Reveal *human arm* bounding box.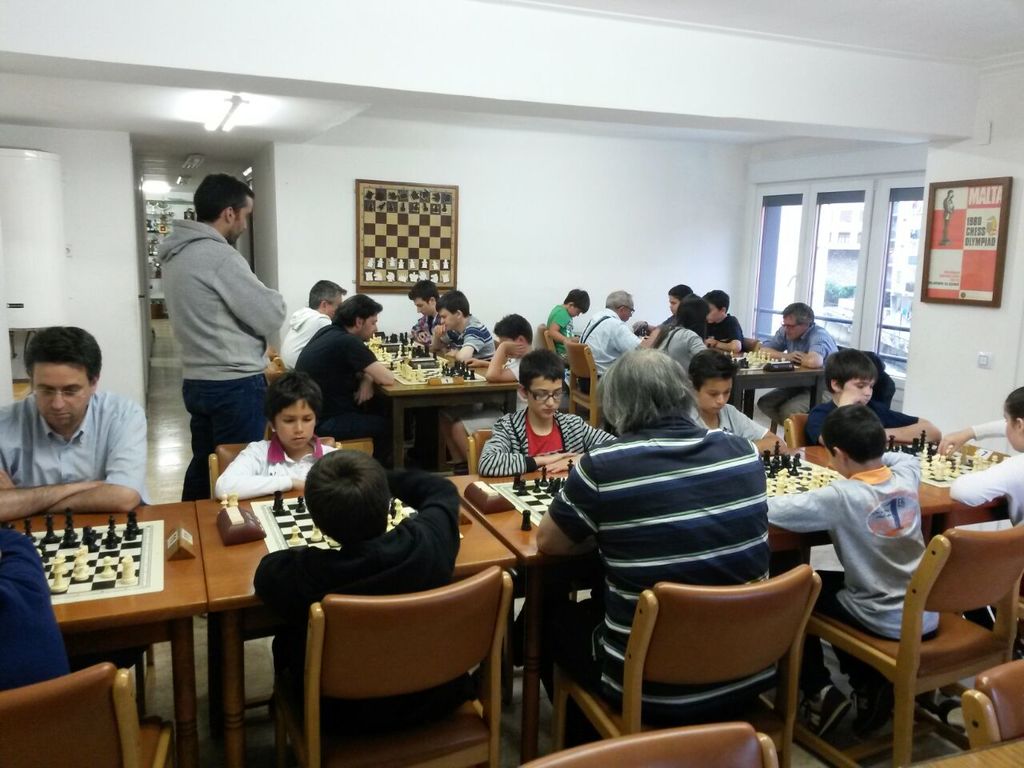
Revealed: detection(308, 306, 346, 334).
